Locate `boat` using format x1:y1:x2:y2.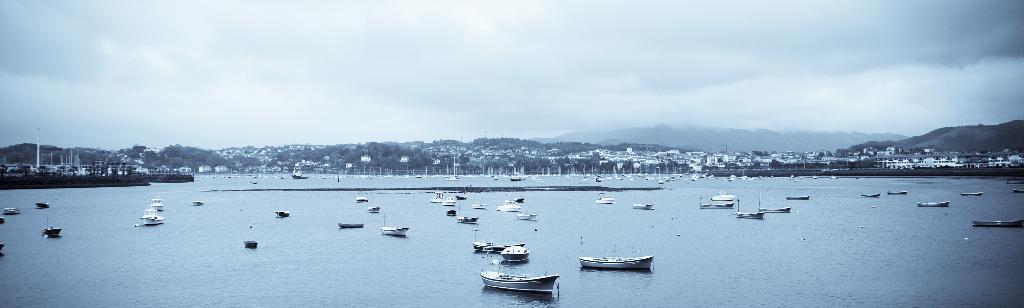
969:219:1023:227.
